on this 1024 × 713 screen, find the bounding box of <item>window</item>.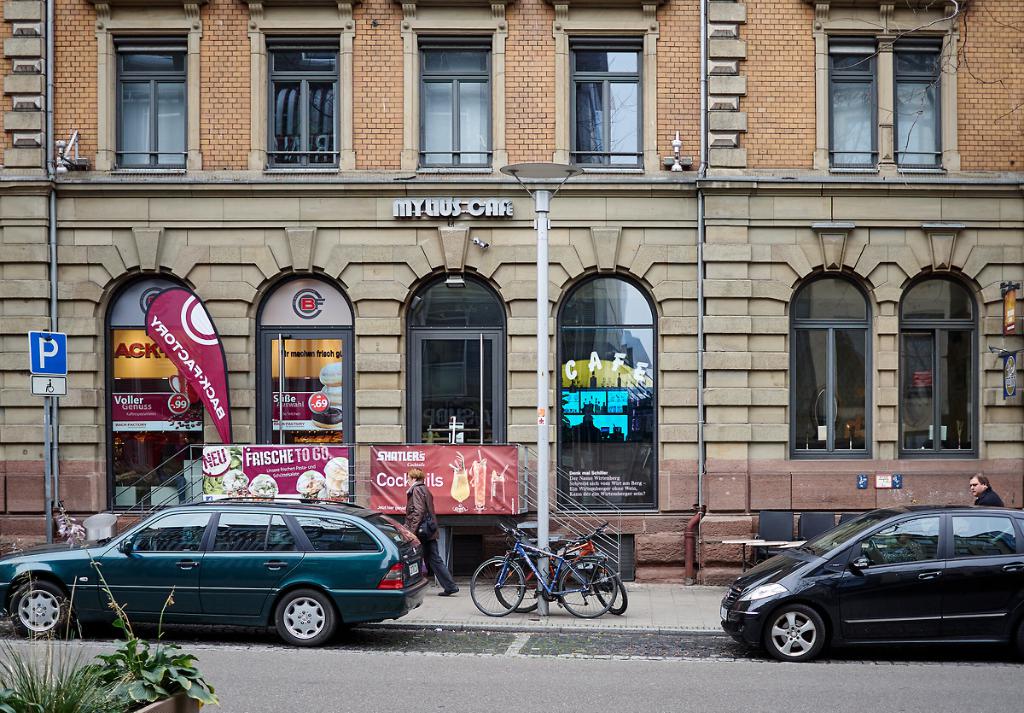
Bounding box: {"left": 244, "top": 266, "right": 358, "bottom": 445}.
